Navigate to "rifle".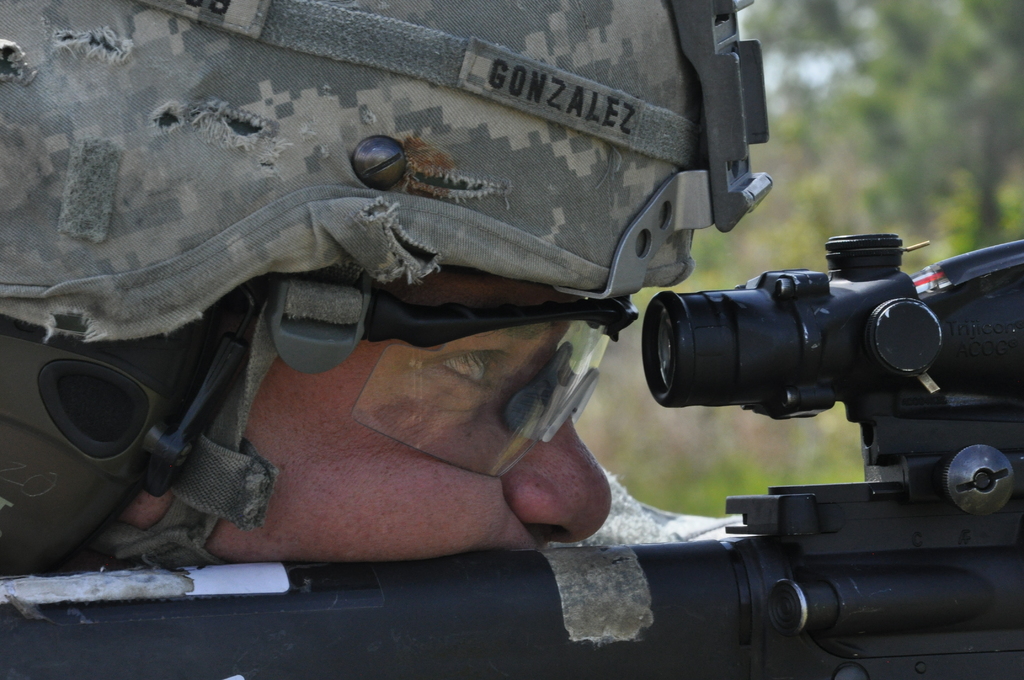
Navigation target: 0:234:1023:679.
